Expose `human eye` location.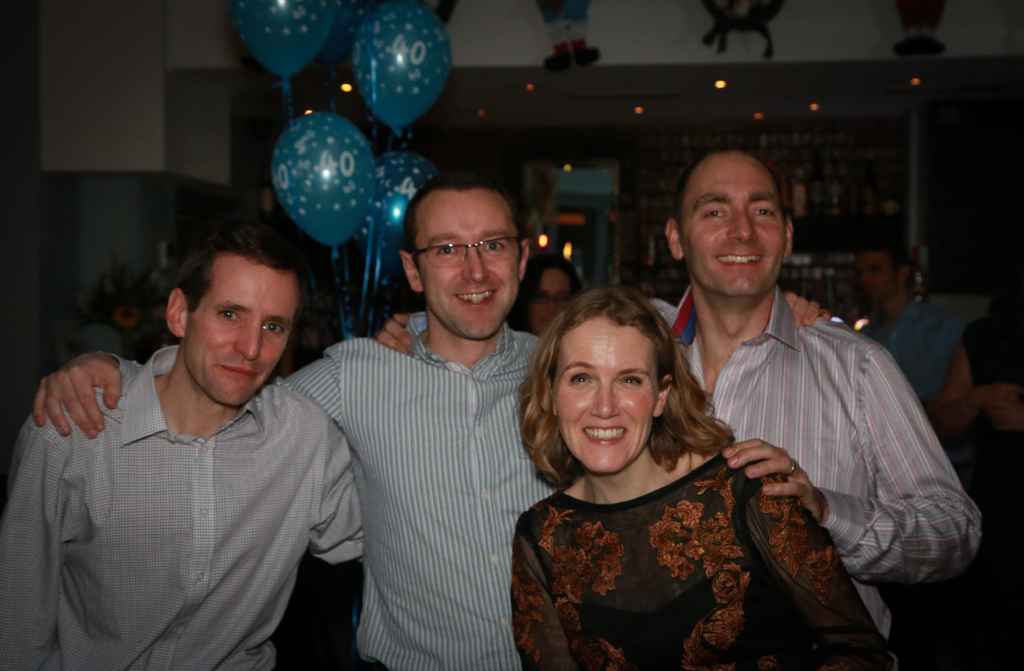
Exposed at x1=701, y1=206, x2=728, y2=222.
